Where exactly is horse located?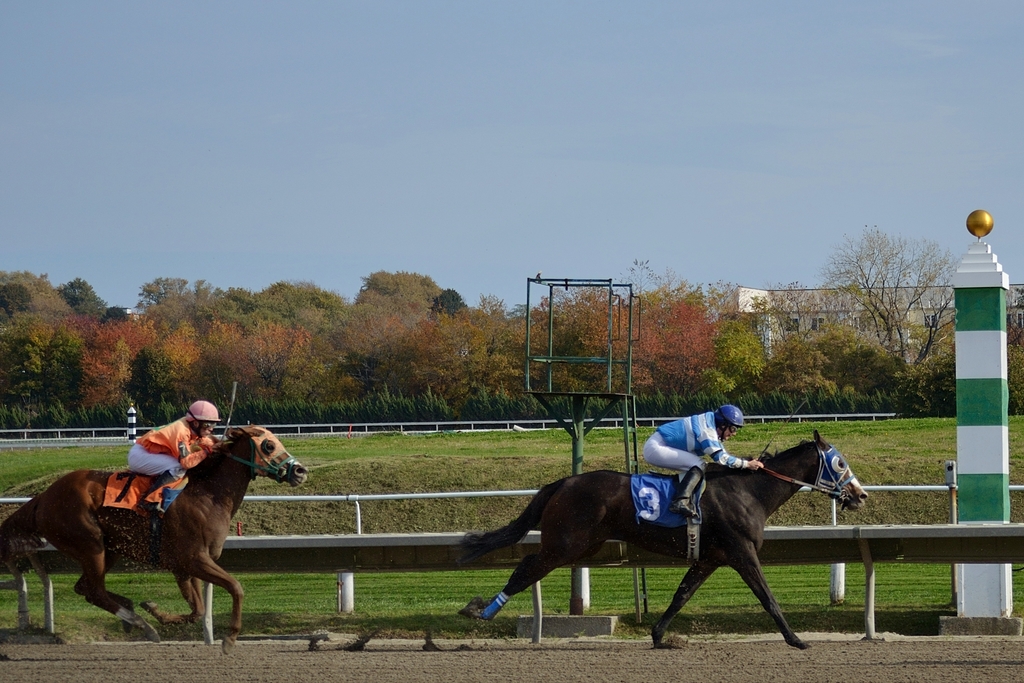
Its bounding box is (left=0, top=421, right=305, bottom=656).
